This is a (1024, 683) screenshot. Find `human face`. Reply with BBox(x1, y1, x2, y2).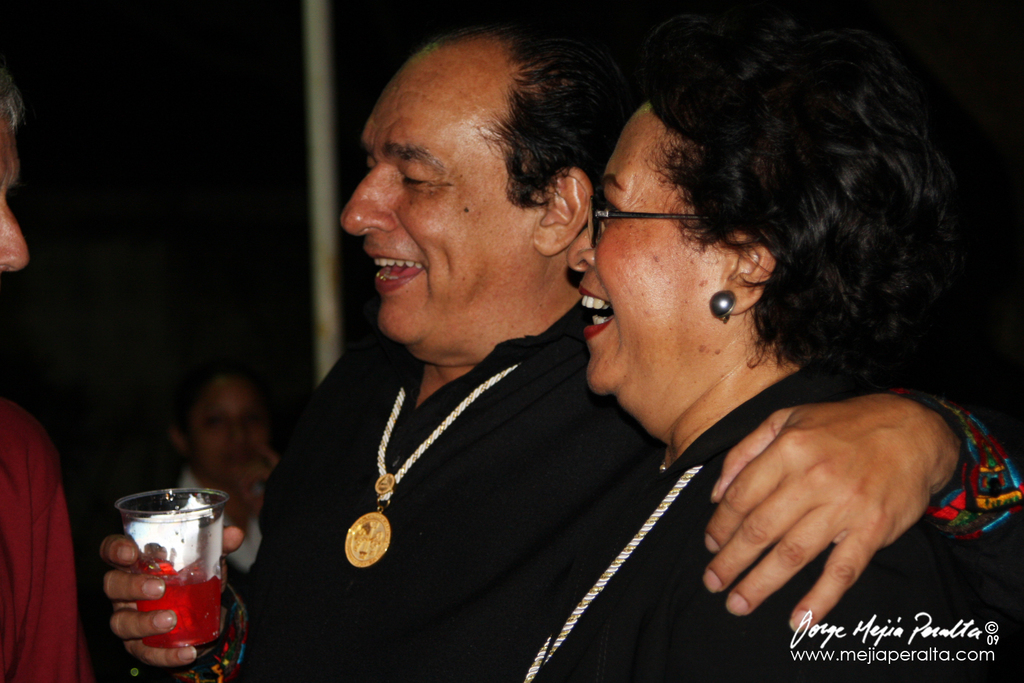
BBox(337, 47, 543, 344).
